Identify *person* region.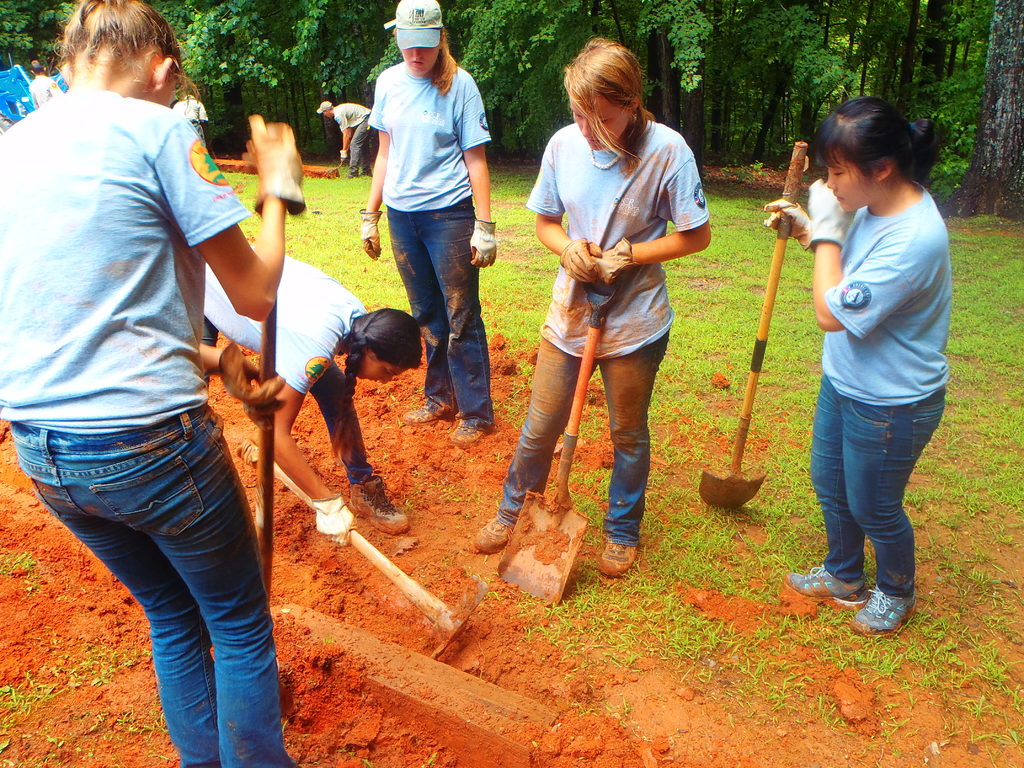
Region: {"left": 28, "top": 64, "right": 60, "bottom": 106}.
